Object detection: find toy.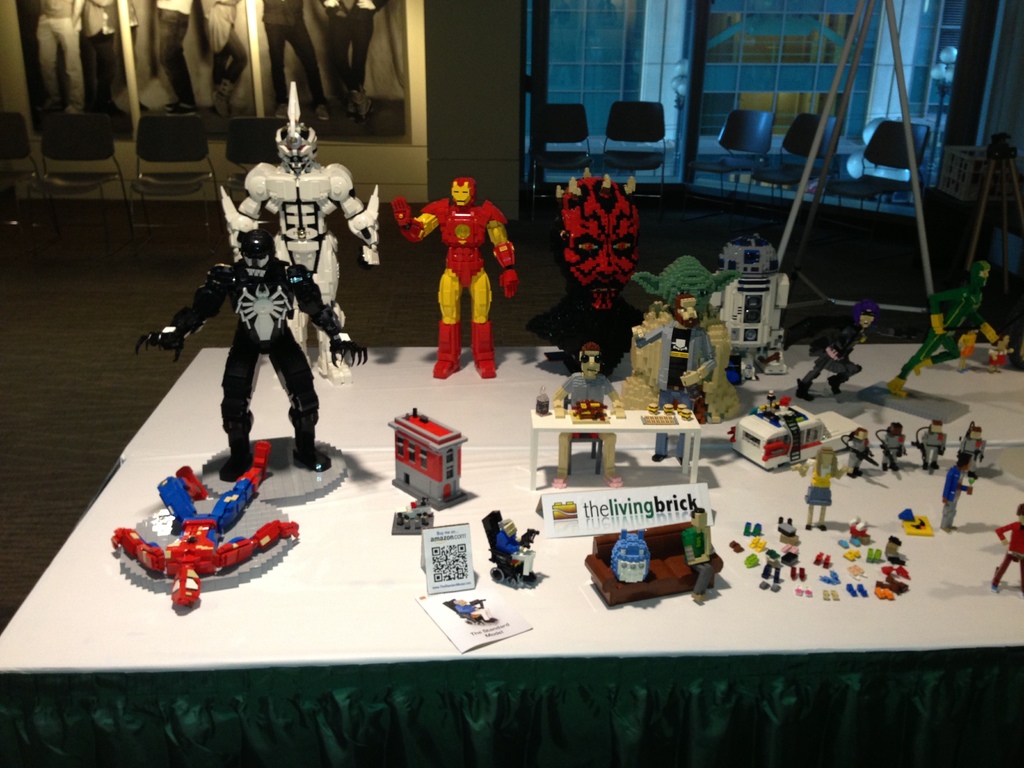
bbox=[712, 237, 788, 381].
